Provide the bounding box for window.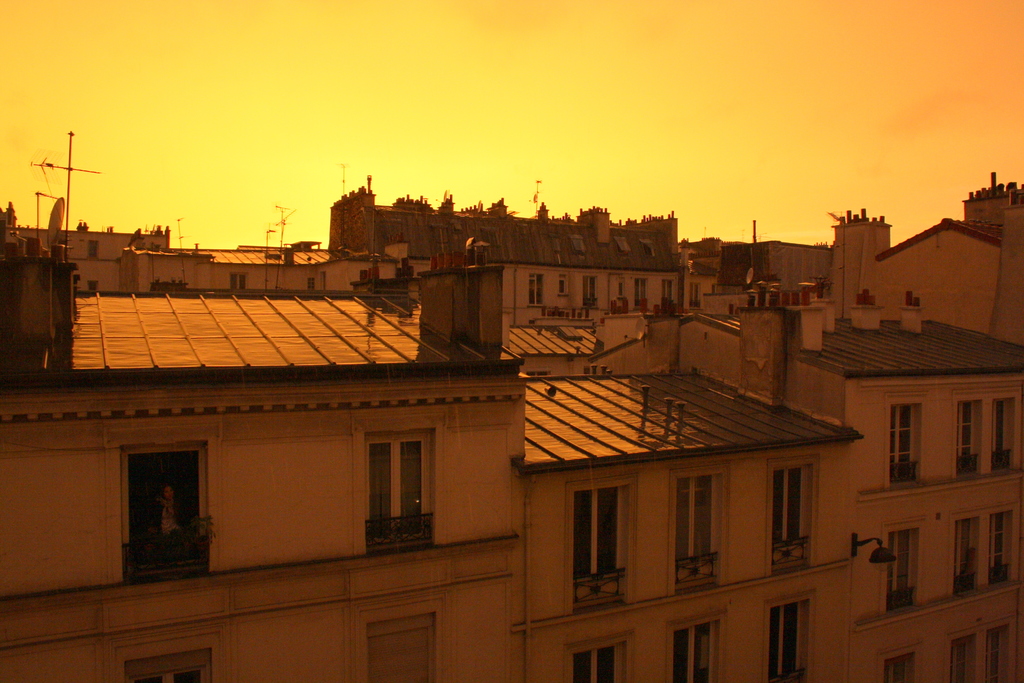
661:273:678:302.
